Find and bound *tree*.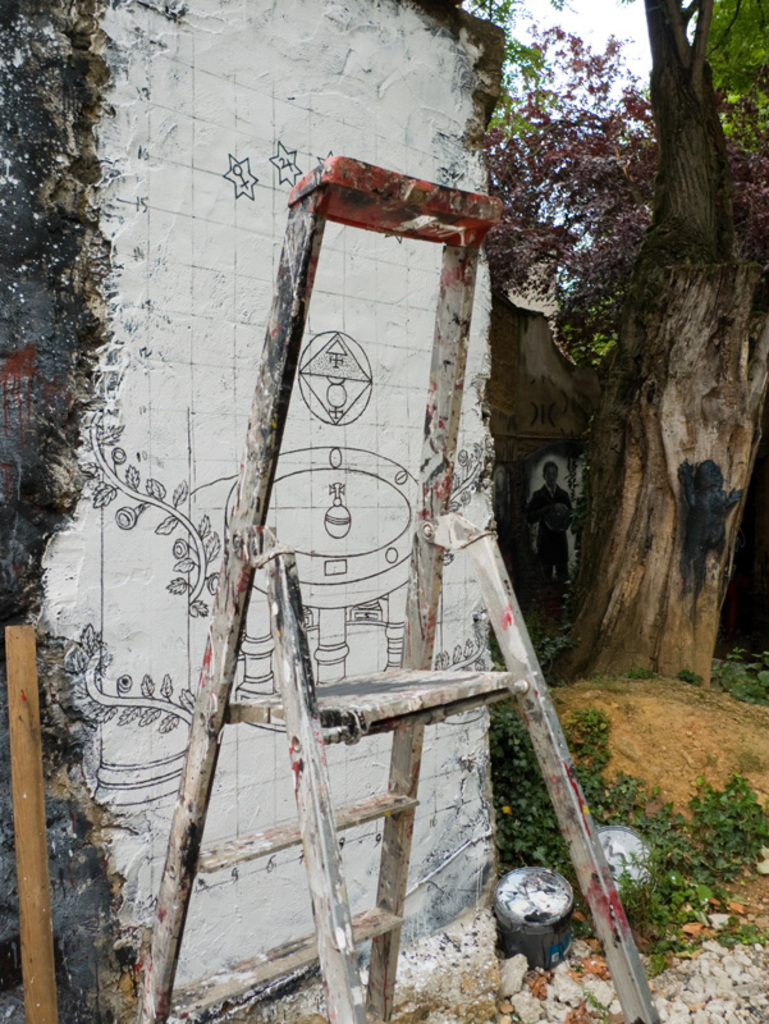
Bound: BBox(554, 0, 768, 694).
